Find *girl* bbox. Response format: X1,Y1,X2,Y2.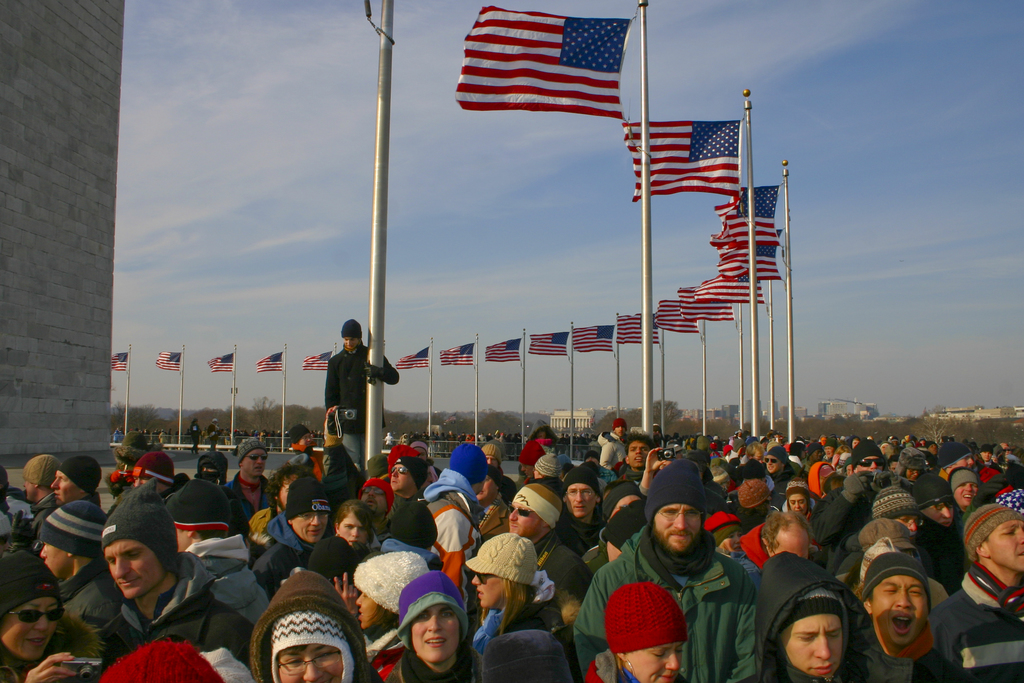
352,555,429,640.
